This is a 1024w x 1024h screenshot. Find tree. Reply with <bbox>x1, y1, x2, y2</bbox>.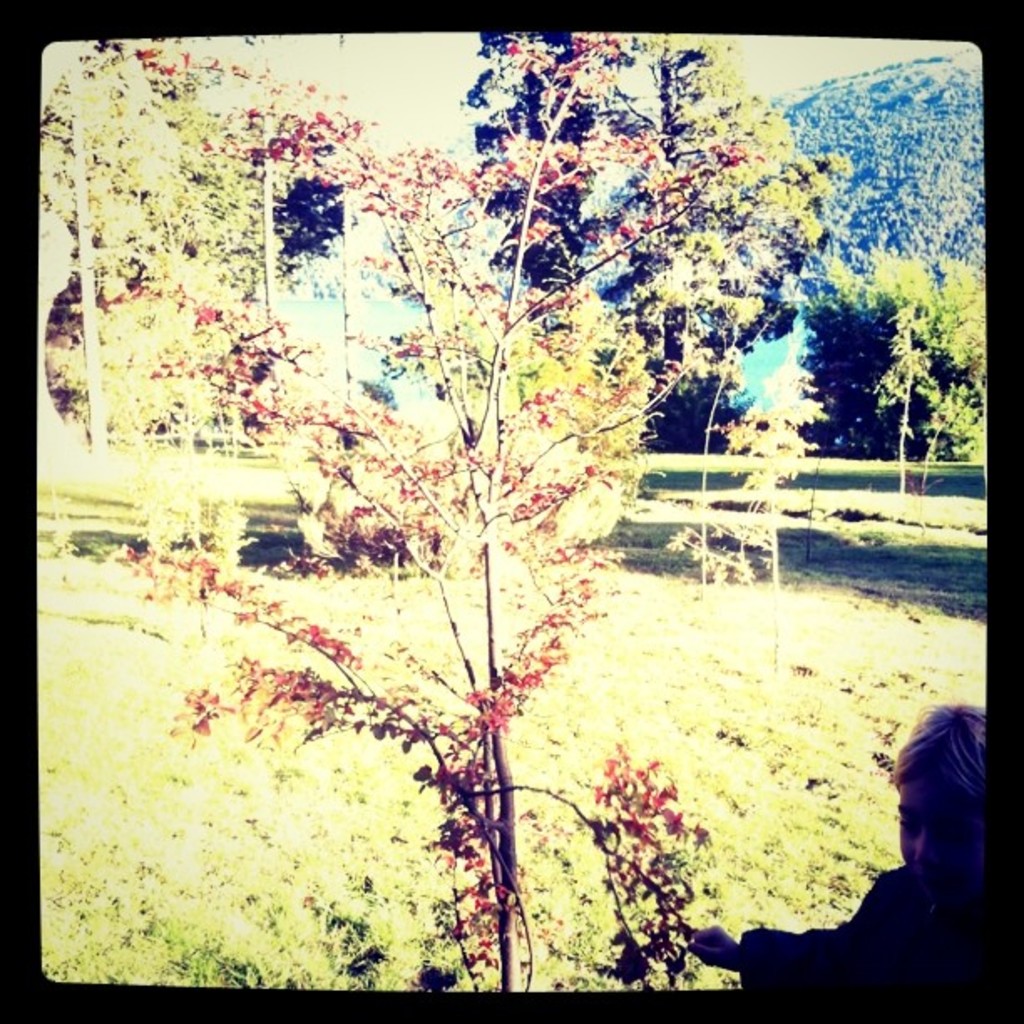
<bbox>211, 129, 713, 977</bbox>.
